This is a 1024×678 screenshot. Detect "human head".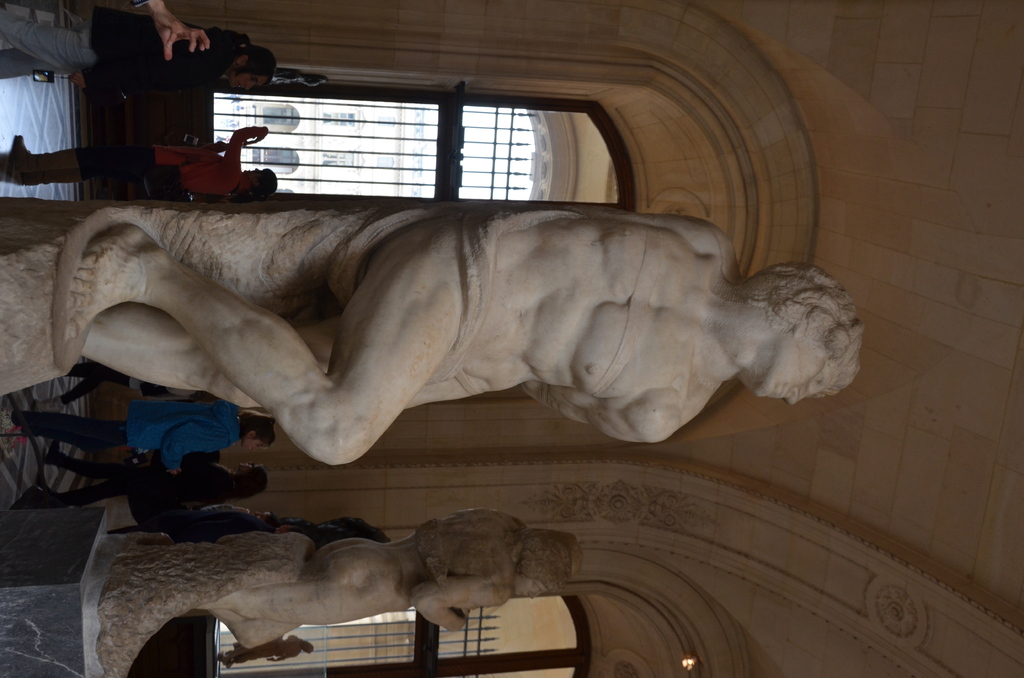
(512, 537, 570, 604).
